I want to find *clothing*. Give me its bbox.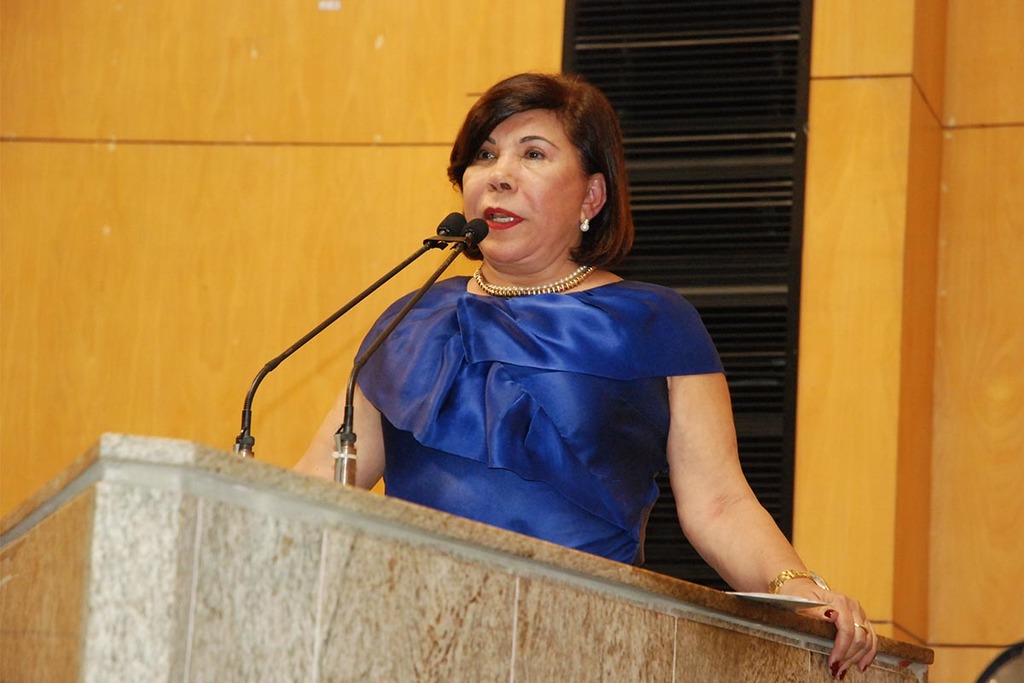
<region>349, 276, 729, 572</region>.
